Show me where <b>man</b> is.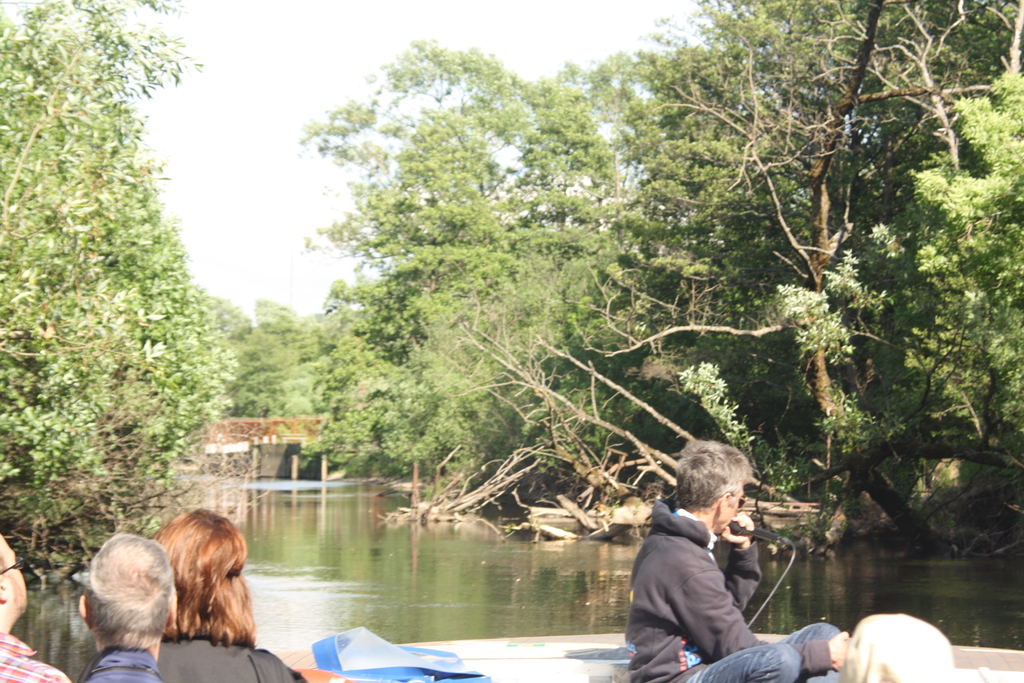
<b>man</b> is at bbox=[0, 529, 68, 682].
